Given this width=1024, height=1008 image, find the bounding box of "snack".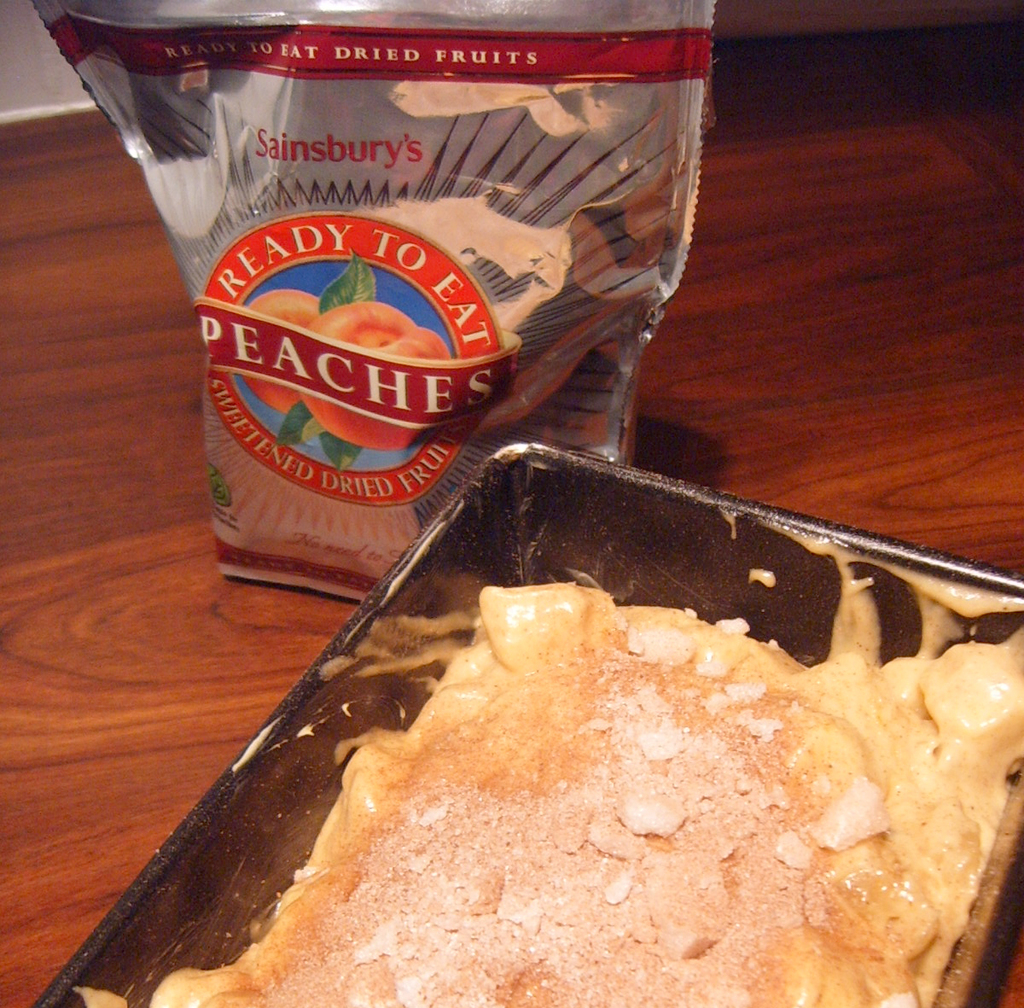
239 567 1023 996.
